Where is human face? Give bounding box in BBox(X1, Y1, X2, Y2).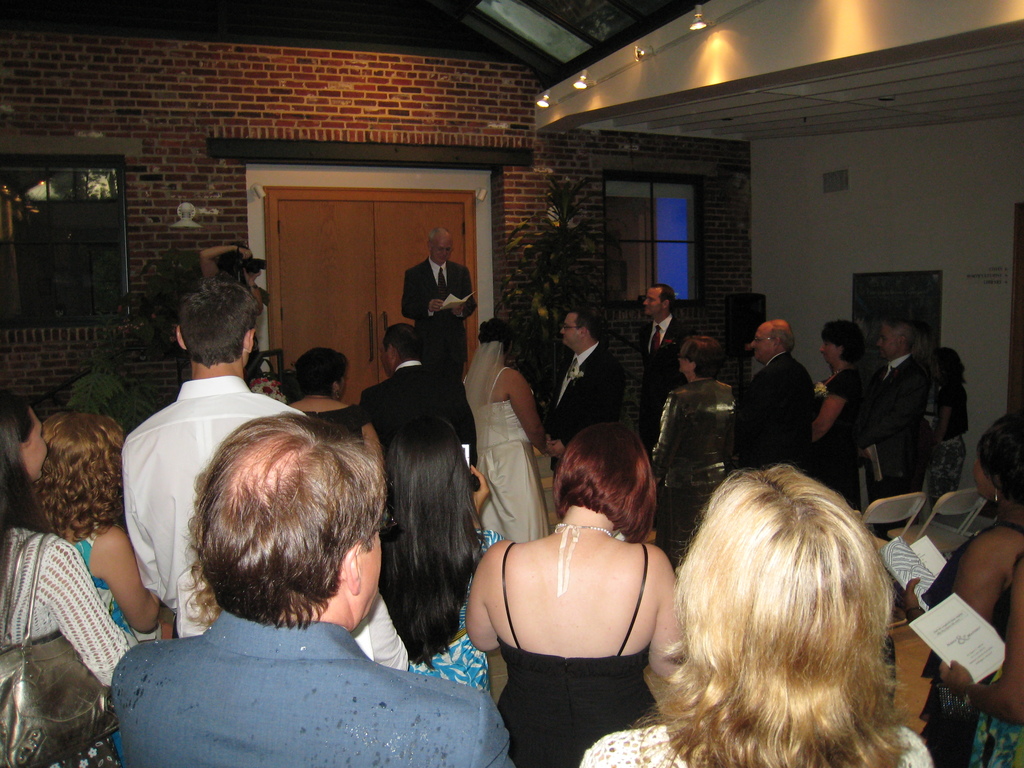
BBox(648, 287, 660, 316).
